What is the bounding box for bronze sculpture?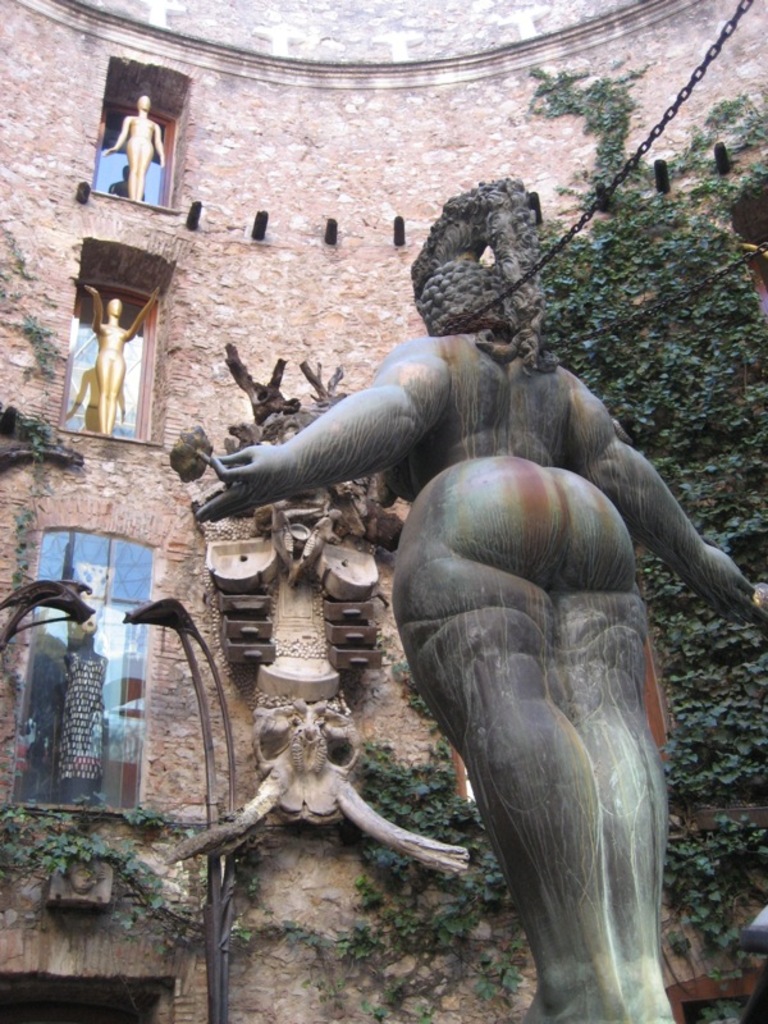
x1=108, y1=93, x2=170, y2=201.
